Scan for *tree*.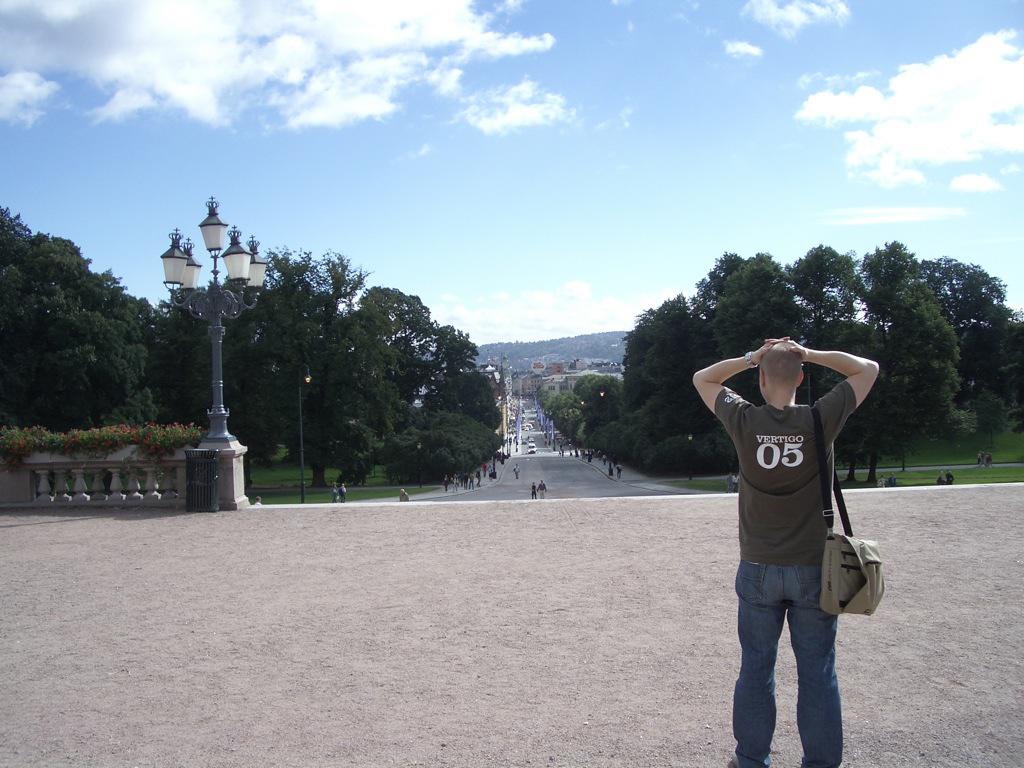
Scan result: [972,354,1013,451].
